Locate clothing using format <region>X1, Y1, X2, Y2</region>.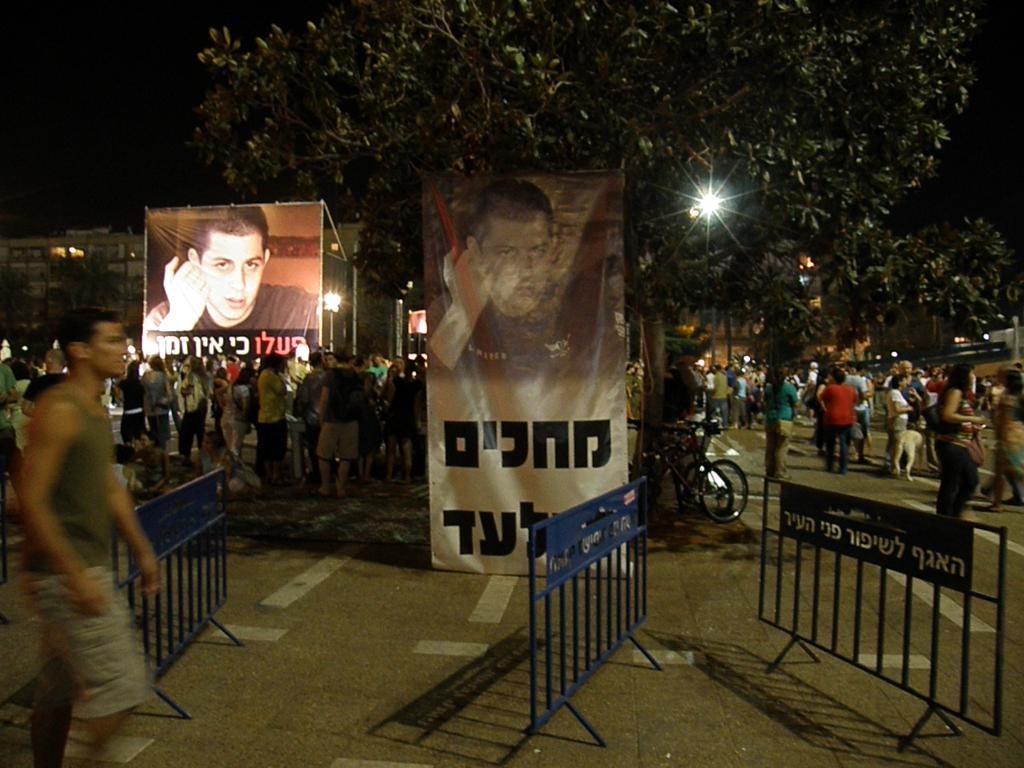
<region>143, 289, 319, 331</region>.
